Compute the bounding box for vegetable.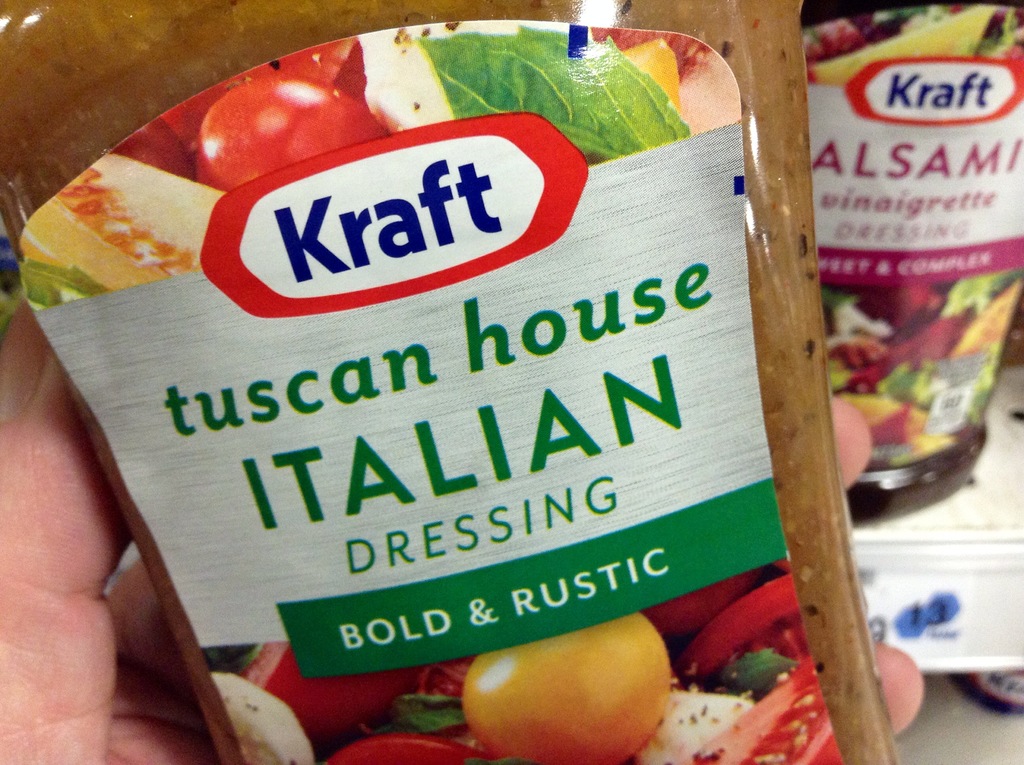
<region>637, 567, 759, 636</region>.
